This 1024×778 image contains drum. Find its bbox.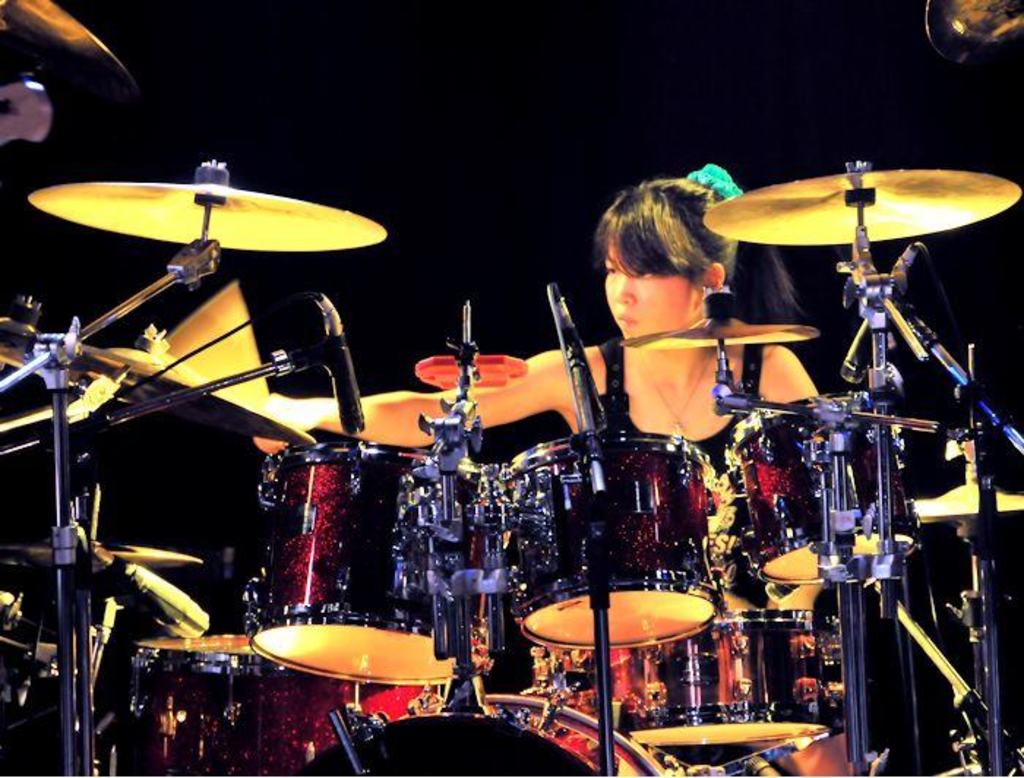
240,673,451,777.
